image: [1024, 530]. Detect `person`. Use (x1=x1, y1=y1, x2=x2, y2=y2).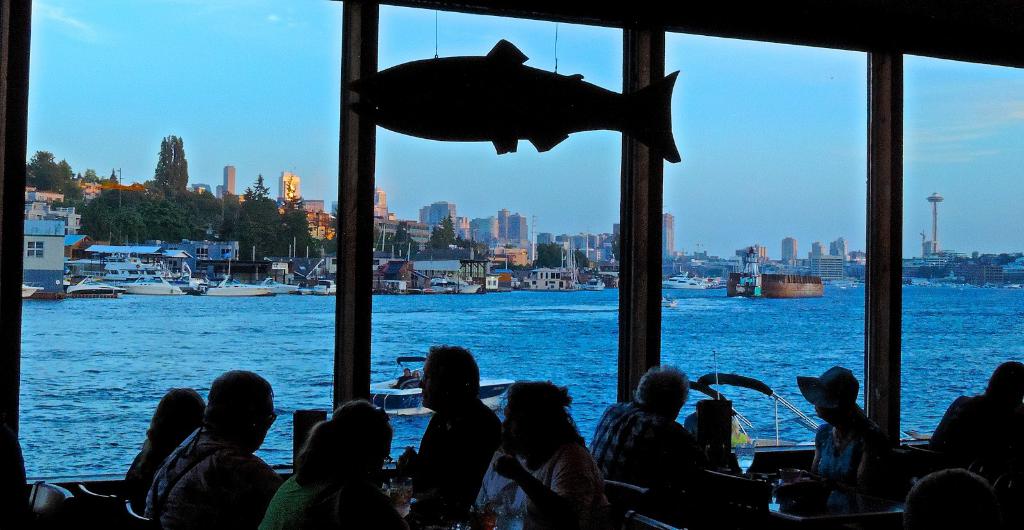
(x1=118, y1=383, x2=200, y2=510).
